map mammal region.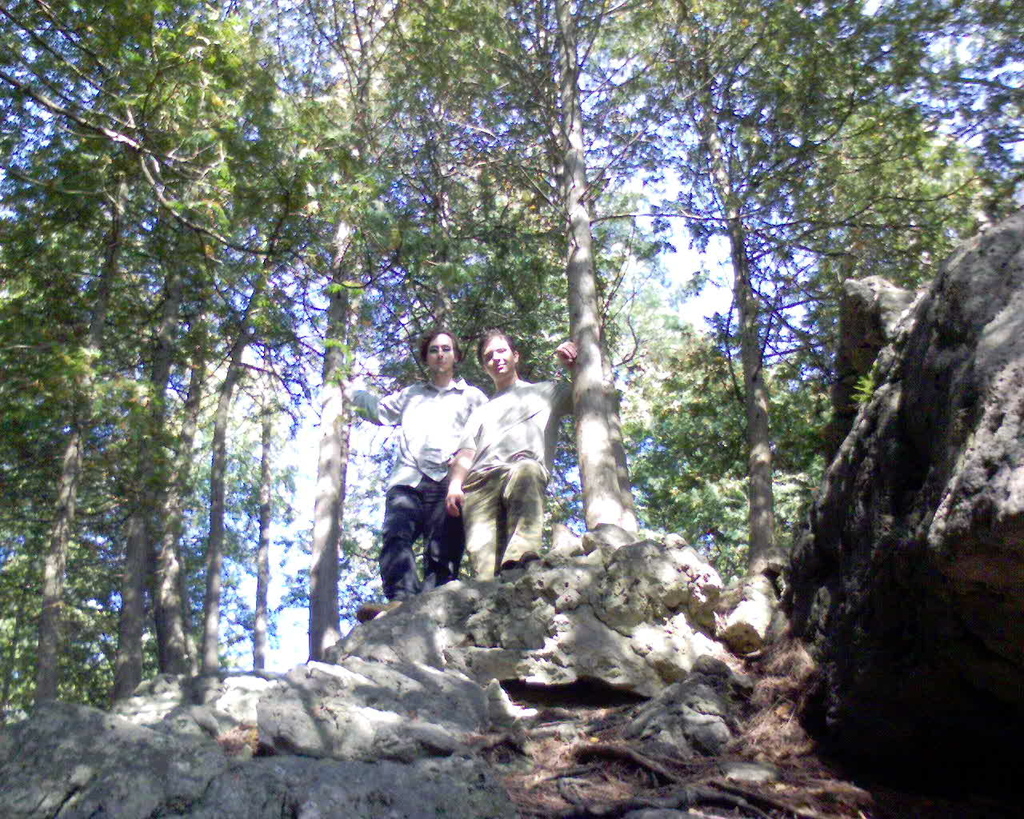
Mapped to bbox=[443, 327, 579, 582].
